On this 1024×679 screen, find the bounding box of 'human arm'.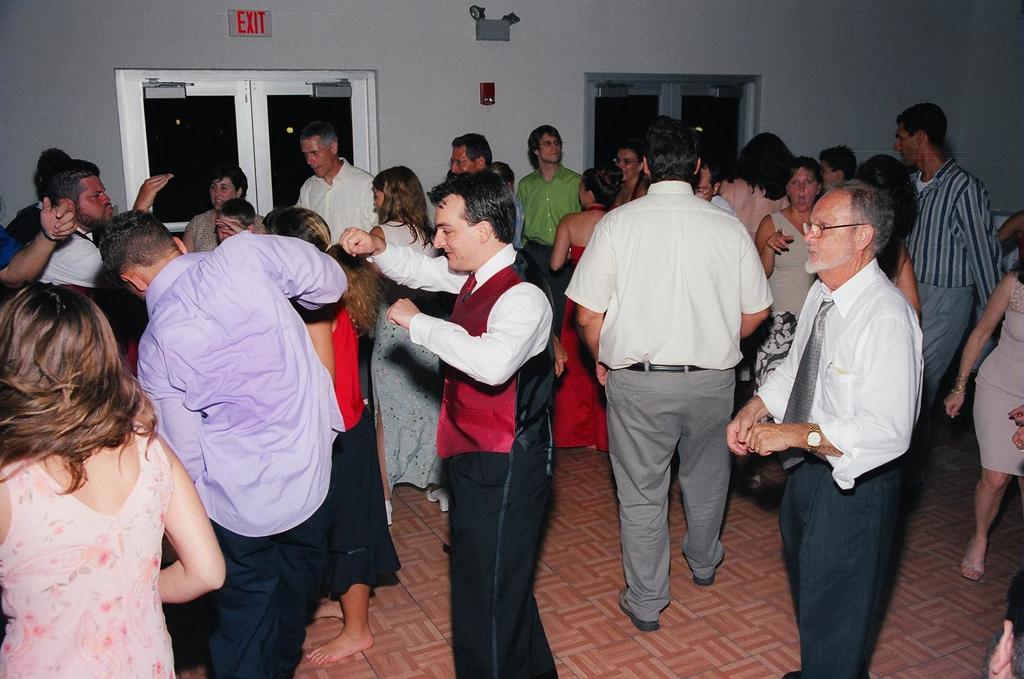
Bounding box: [726,355,788,454].
